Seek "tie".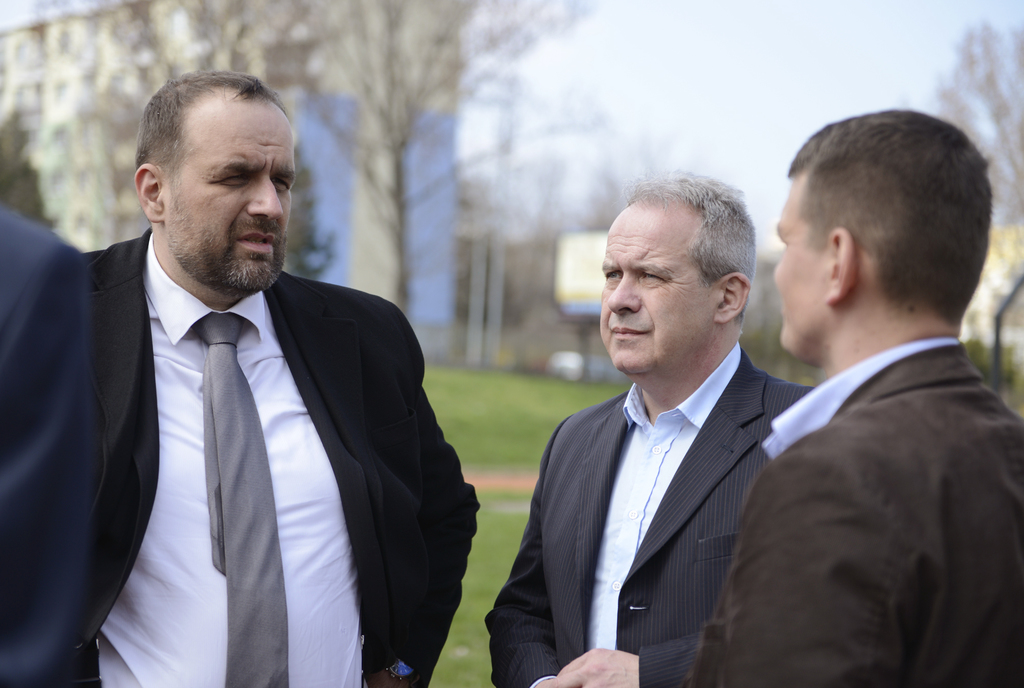
detection(205, 316, 293, 687).
